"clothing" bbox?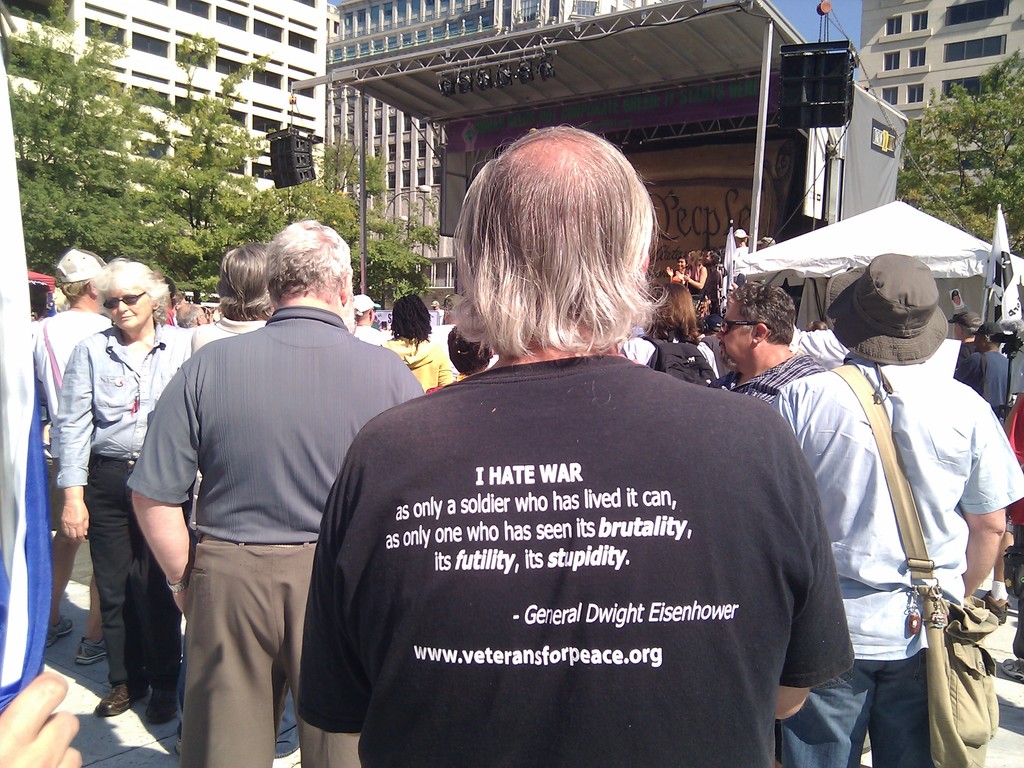
(25, 314, 107, 635)
